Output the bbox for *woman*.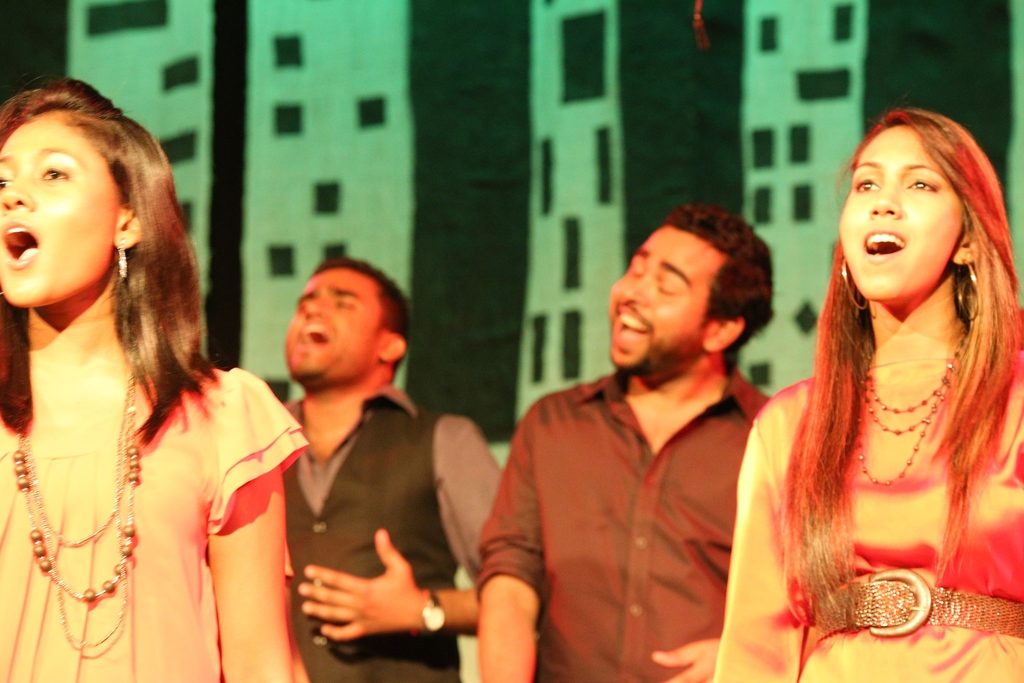
region(0, 77, 308, 682).
